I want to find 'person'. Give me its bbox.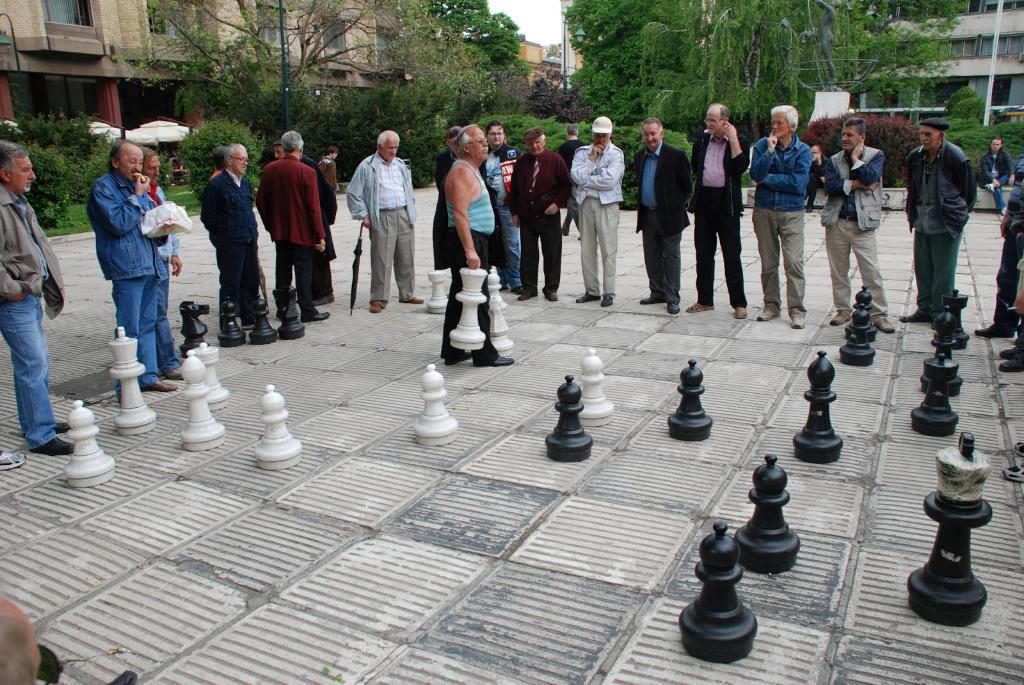
509,125,577,302.
